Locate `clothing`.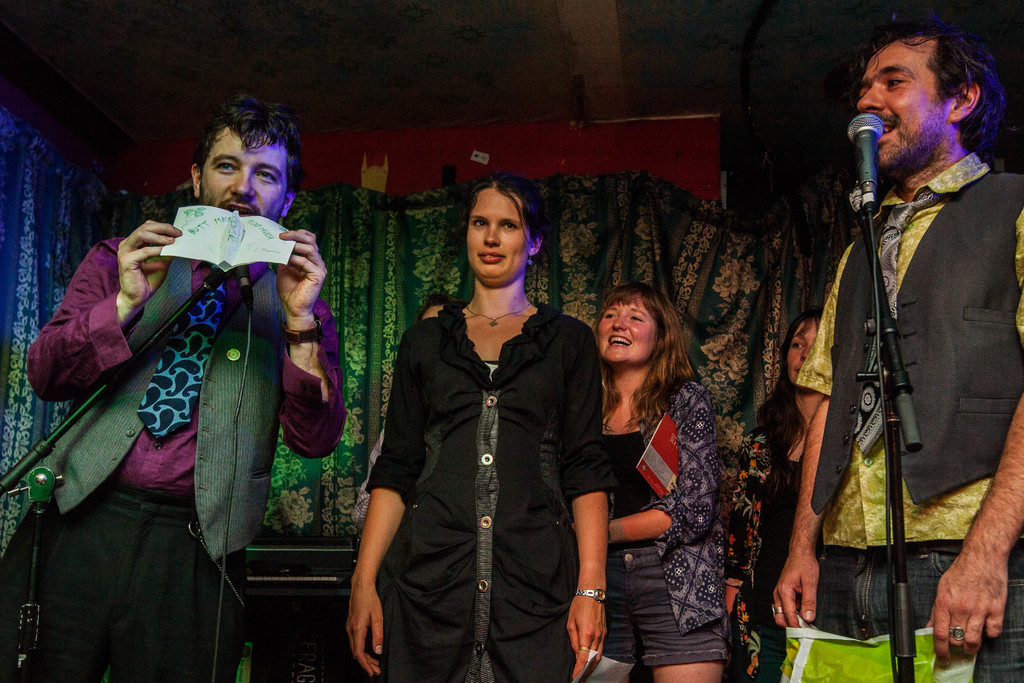
Bounding box: <bbox>363, 300, 611, 682</bbox>.
